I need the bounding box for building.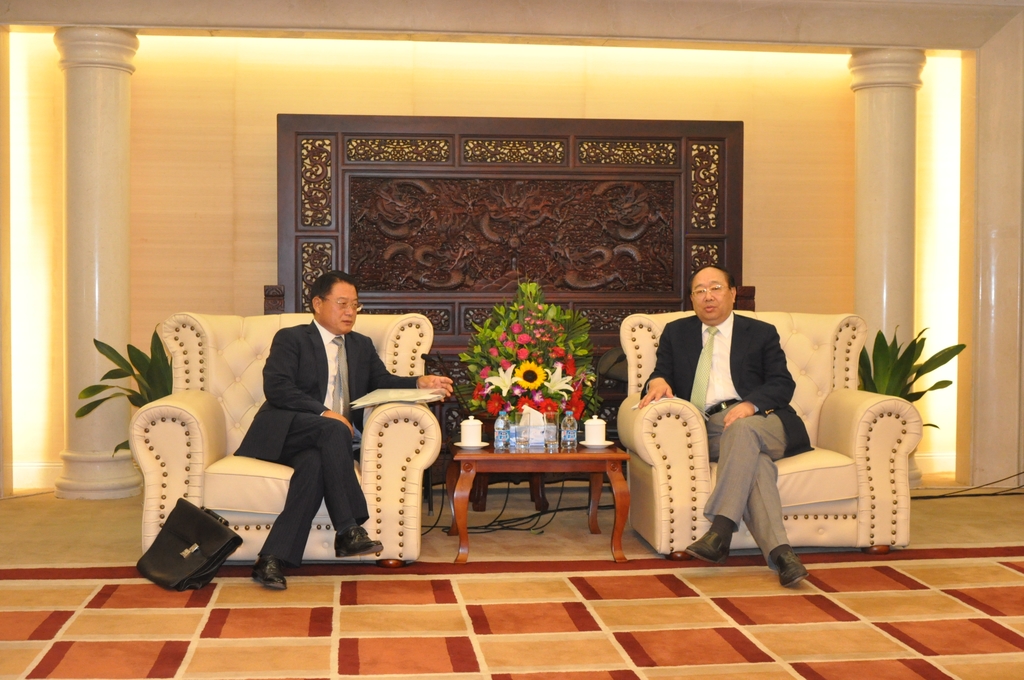
Here it is: (0,0,1023,679).
